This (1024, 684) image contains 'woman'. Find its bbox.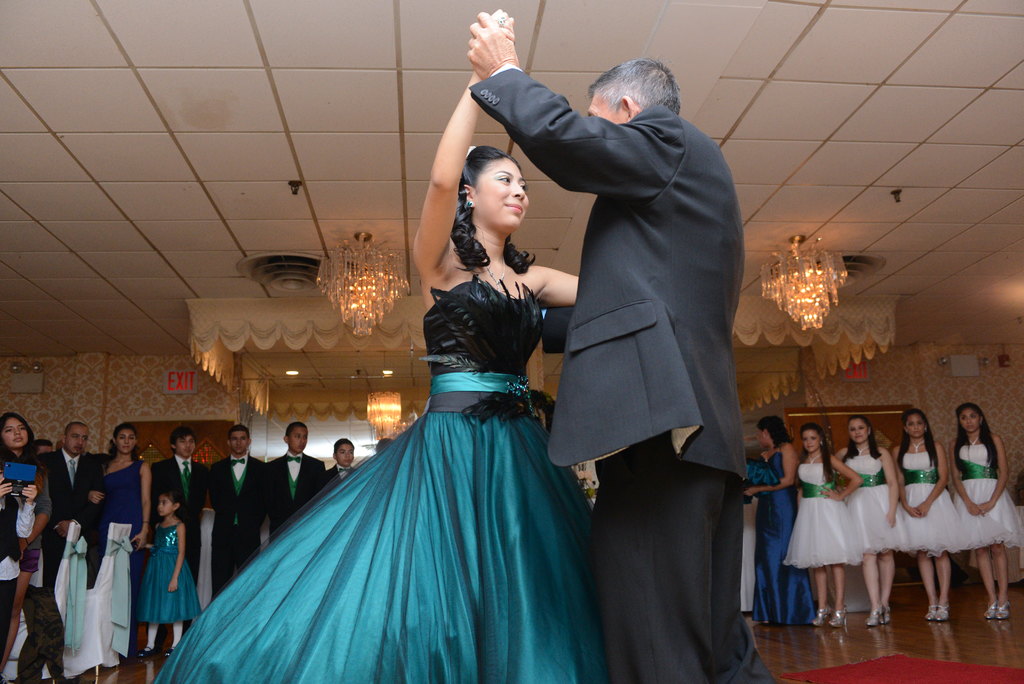
(899, 411, 968, 624).
